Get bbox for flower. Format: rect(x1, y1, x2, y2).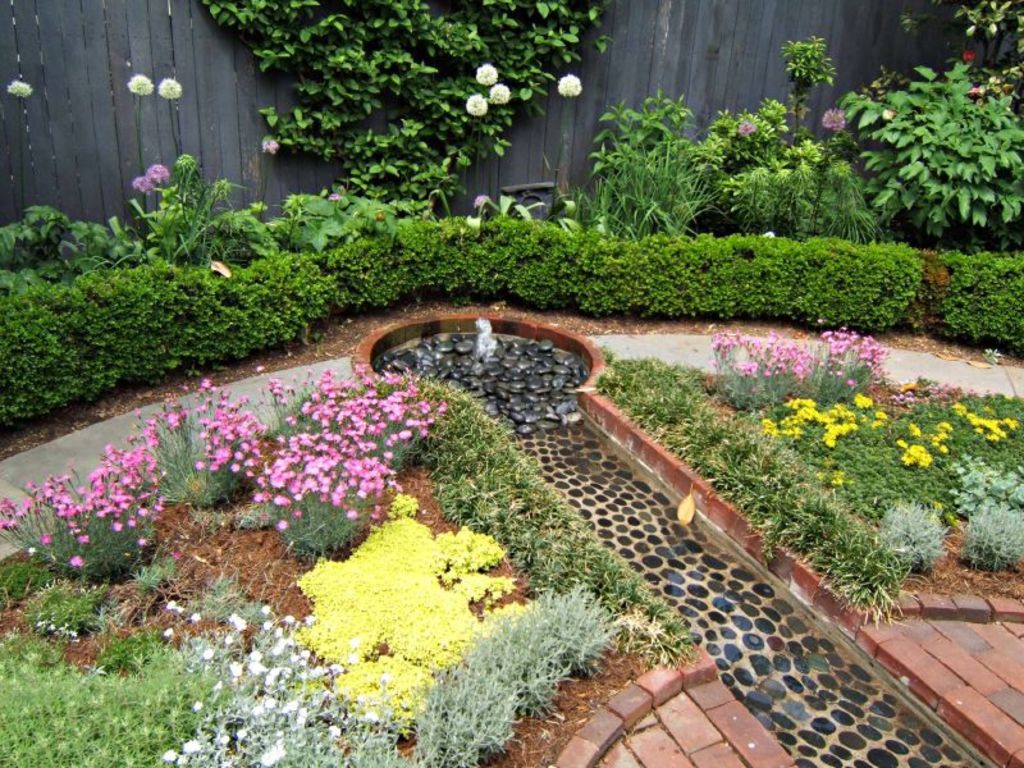
rect(736, 119, 756, 140).
